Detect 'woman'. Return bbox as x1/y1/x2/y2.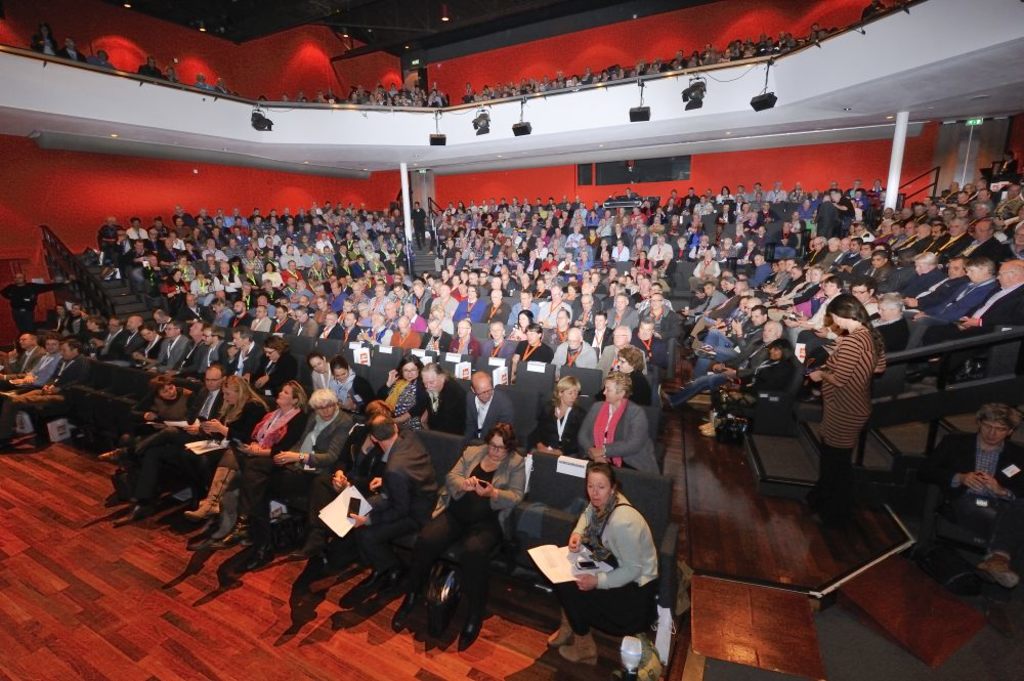
695/346/793/434.
